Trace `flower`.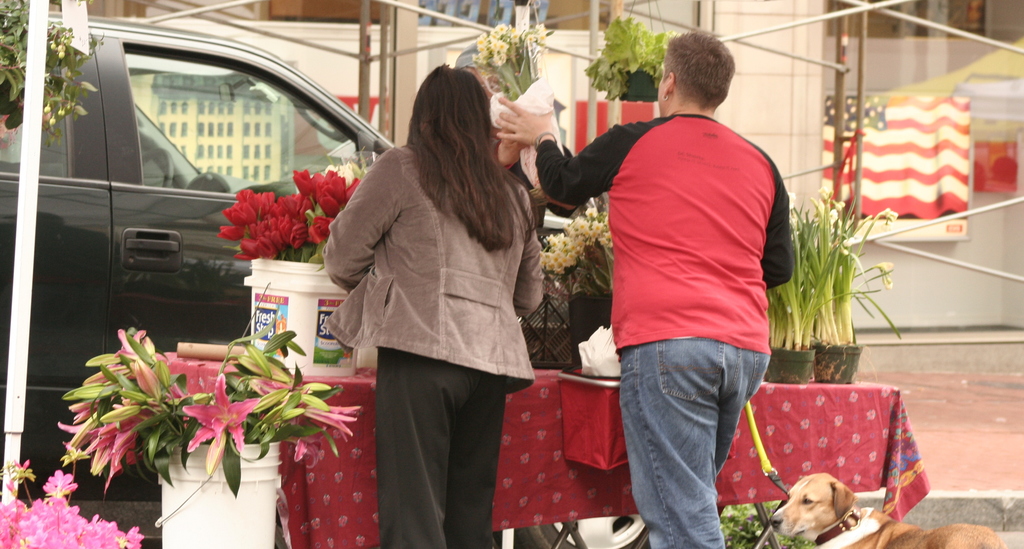
Traced to [left=831, top=198, right=848, bottom=219].
